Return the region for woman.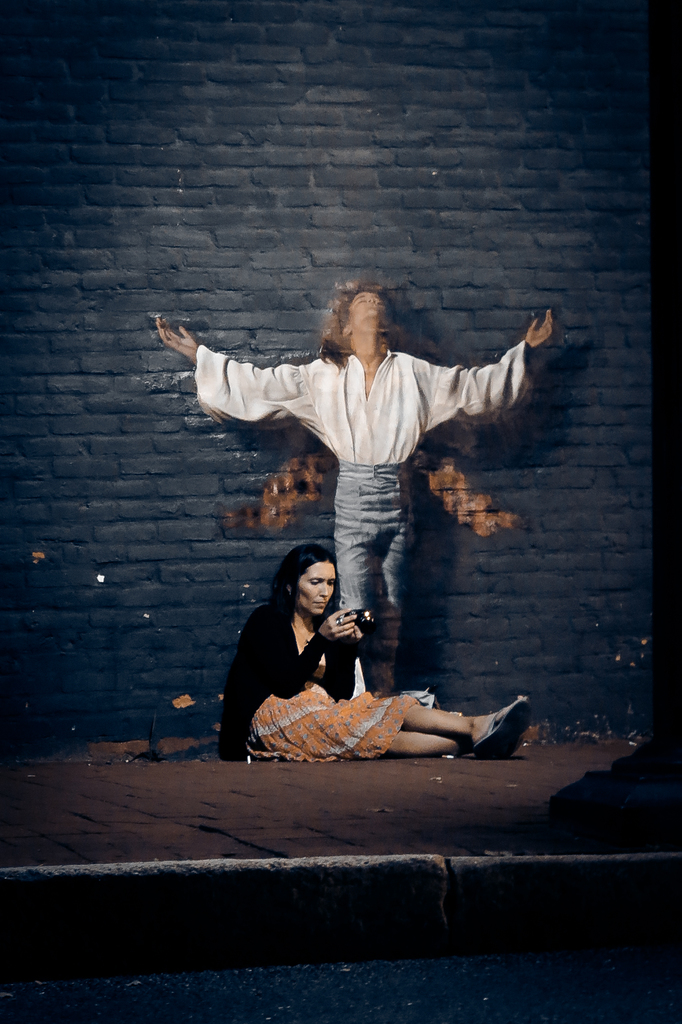
x1=211, y1=541, x2=546, y2=764.
